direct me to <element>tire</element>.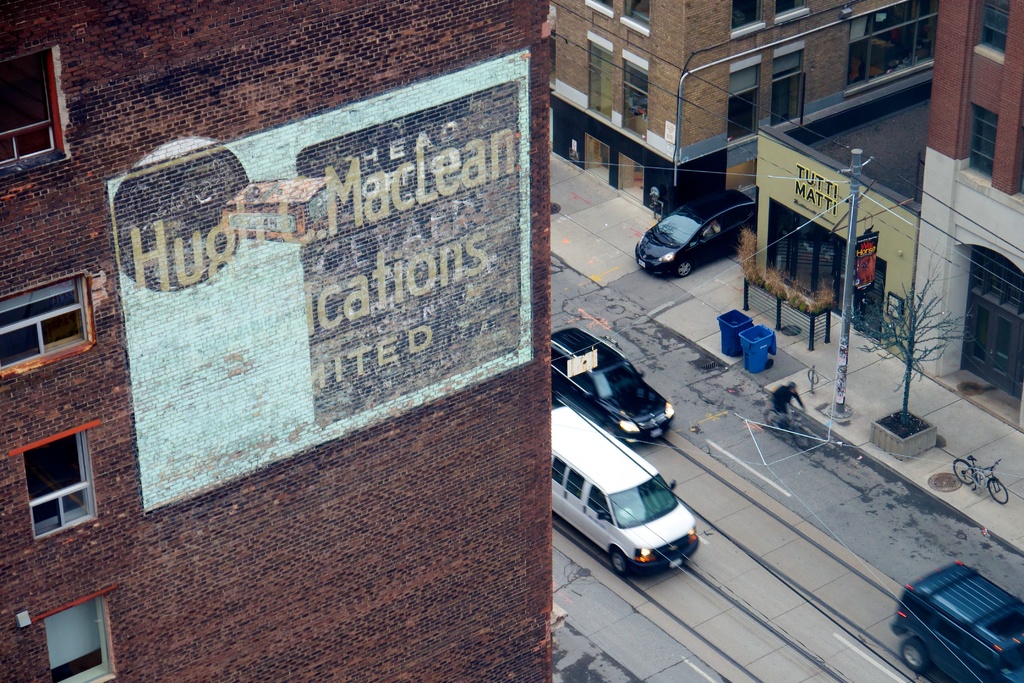
Direction: [left=987, top=475, right=1011, bottom=504].
